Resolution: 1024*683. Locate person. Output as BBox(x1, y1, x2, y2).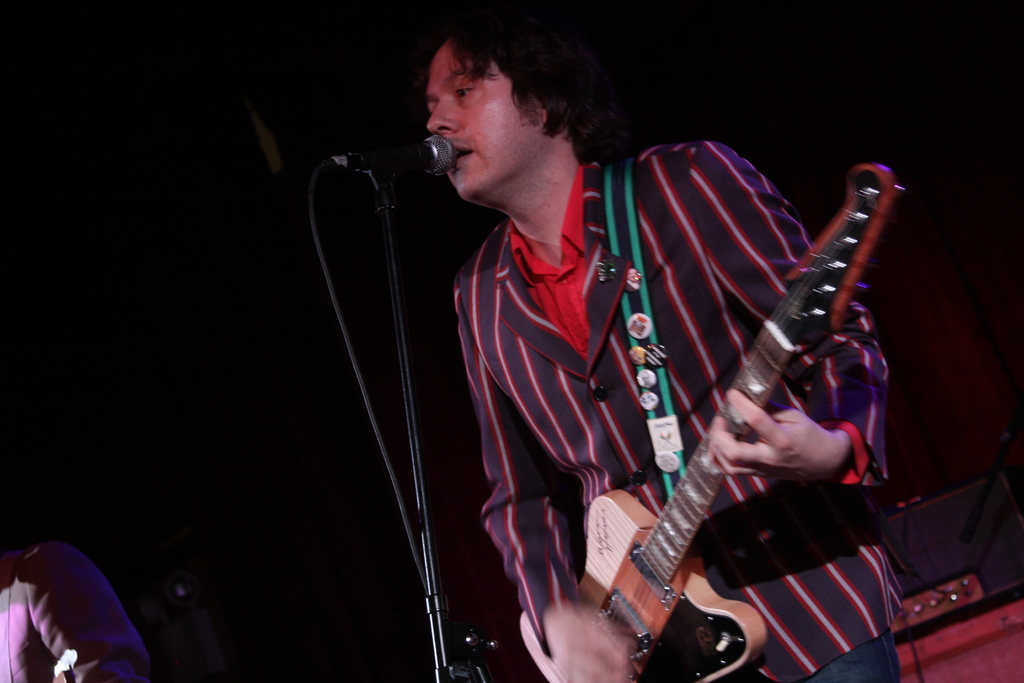
BBox(379, 0, 911, 682).
